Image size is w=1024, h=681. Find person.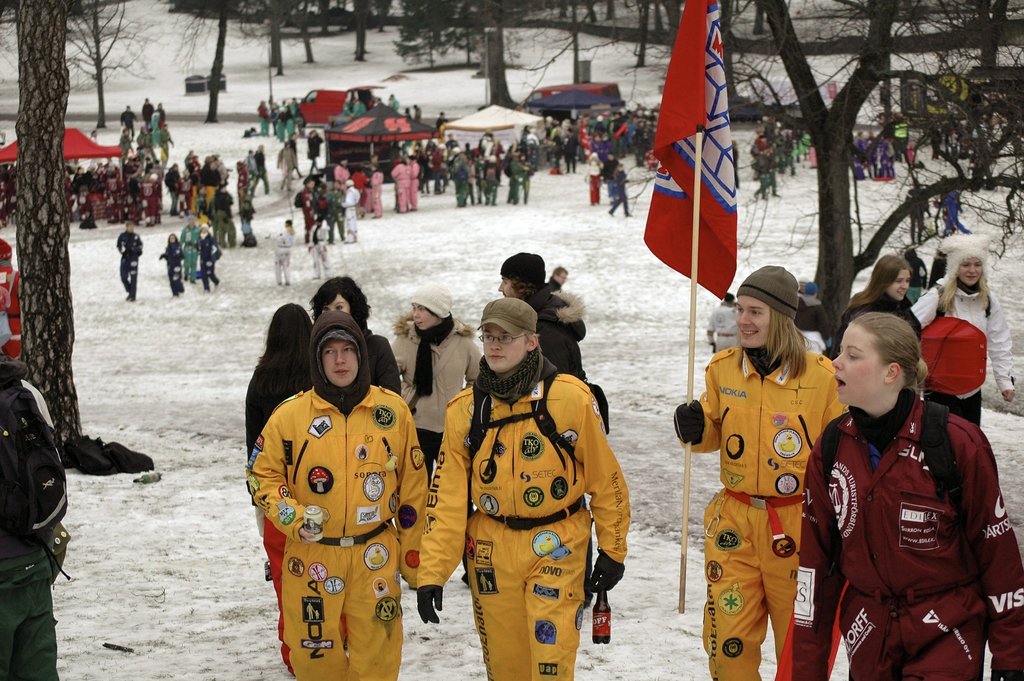
locate(212, 181, 237, 245).
